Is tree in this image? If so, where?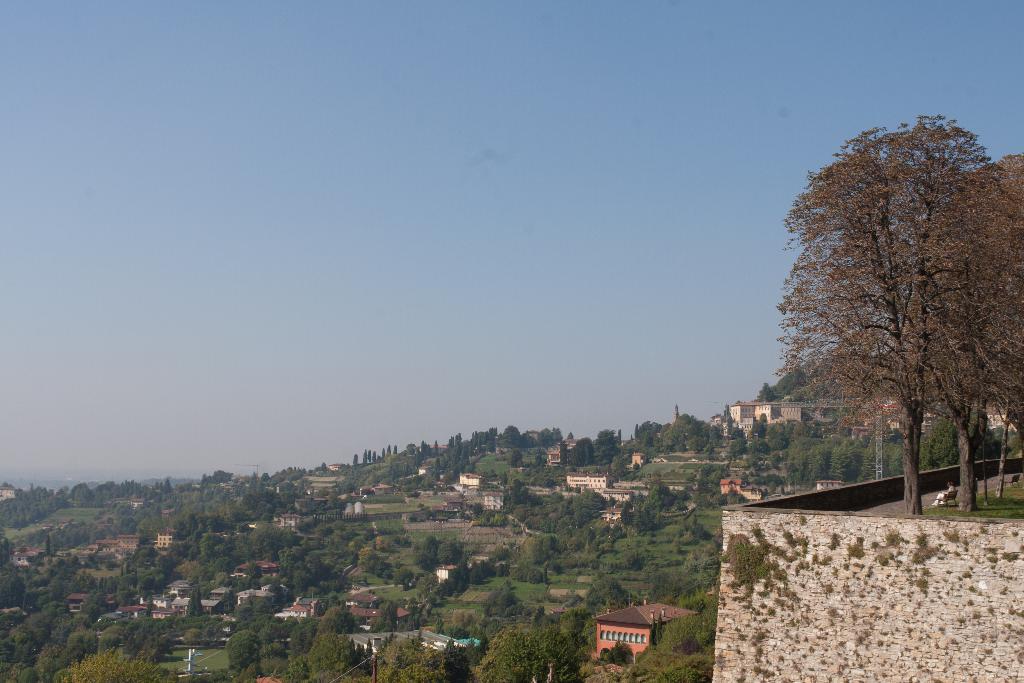
Yes, at 156,540,180,570.
